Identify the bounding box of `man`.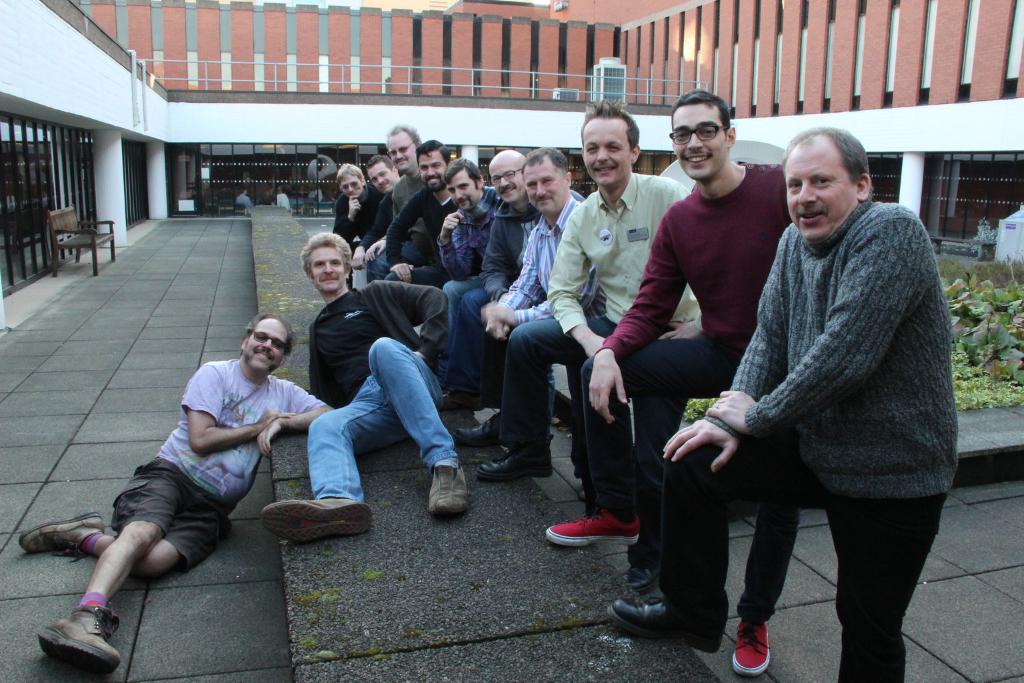
box=[435, 154, 502, 412].
